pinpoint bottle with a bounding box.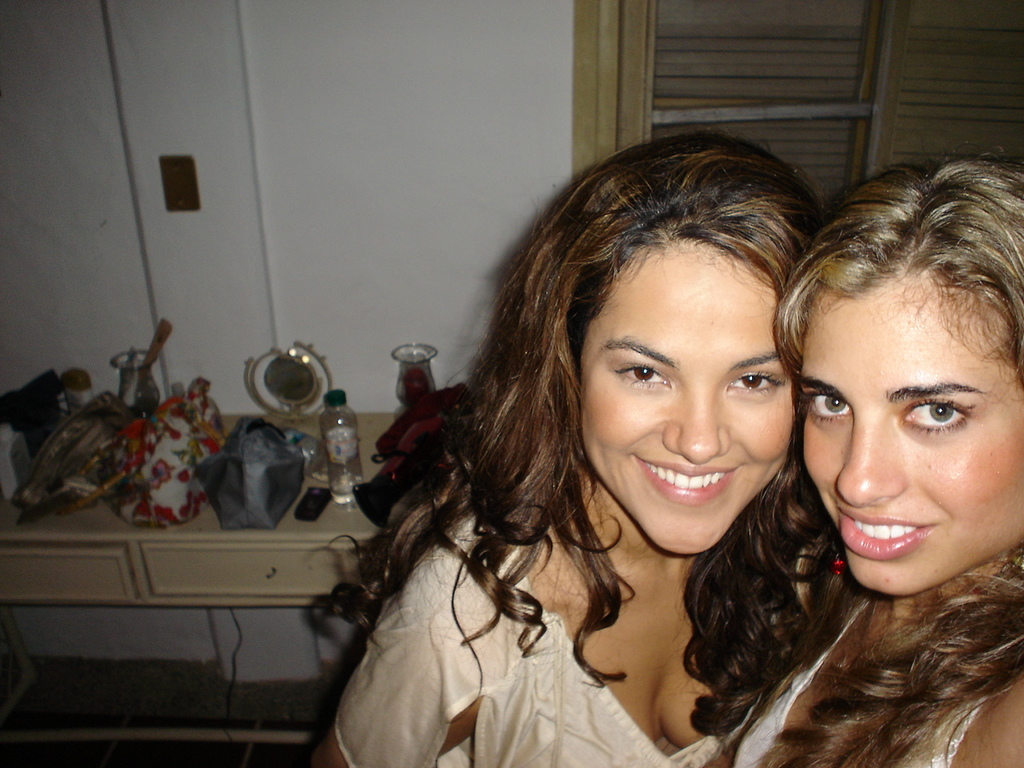
<region>319, 385, 366, 504</region>.
